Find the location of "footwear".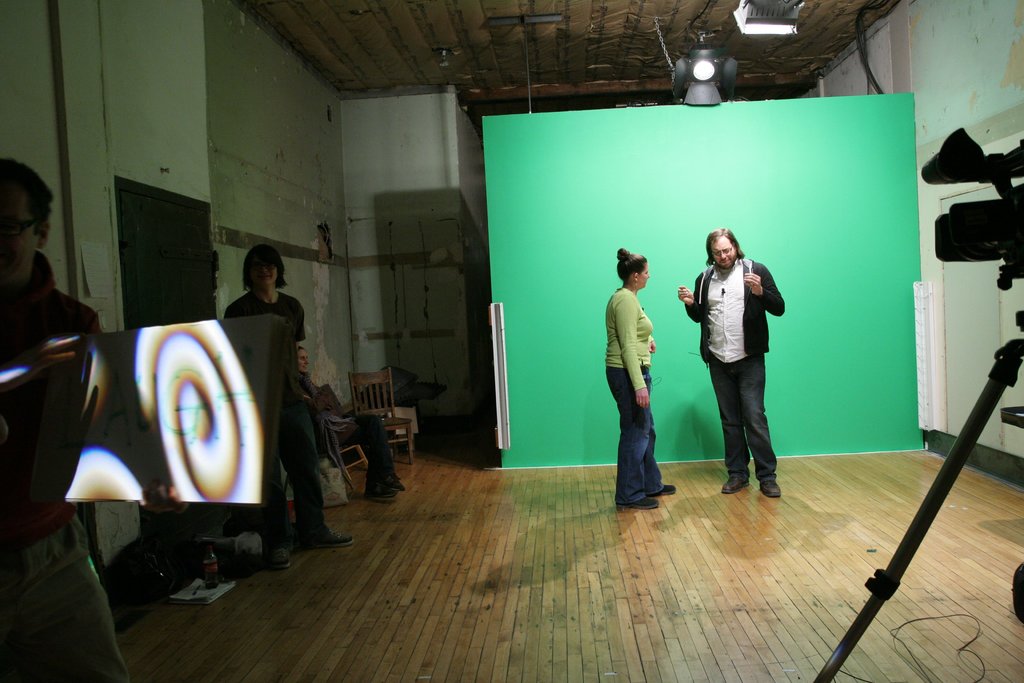
Location: locate(760, 476, 778, 495).
